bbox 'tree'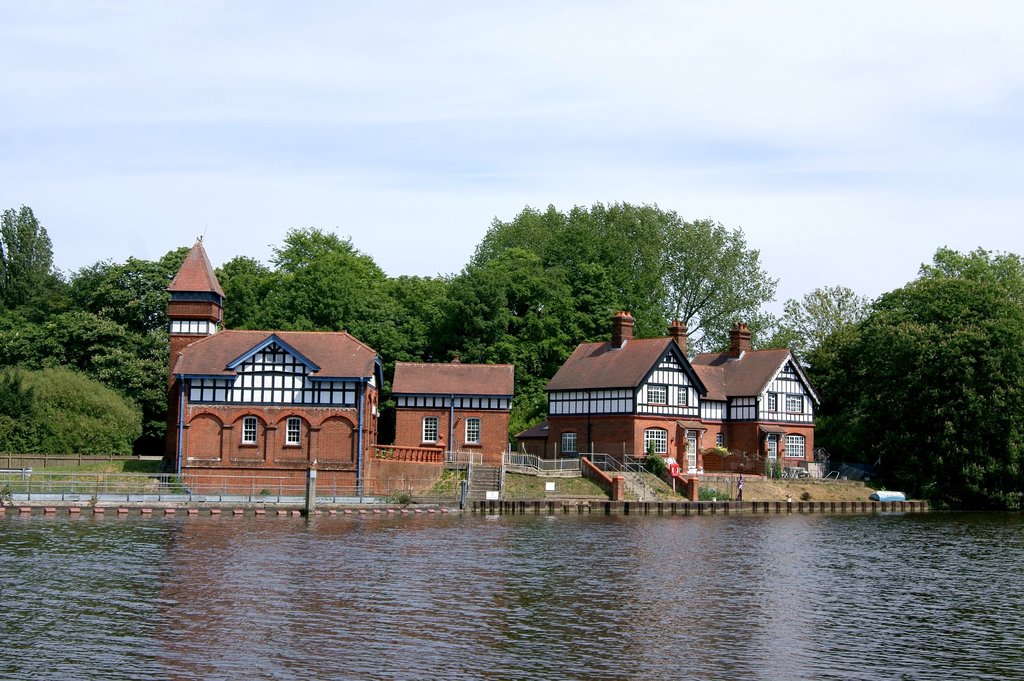
(779, 284, 877, 356)
